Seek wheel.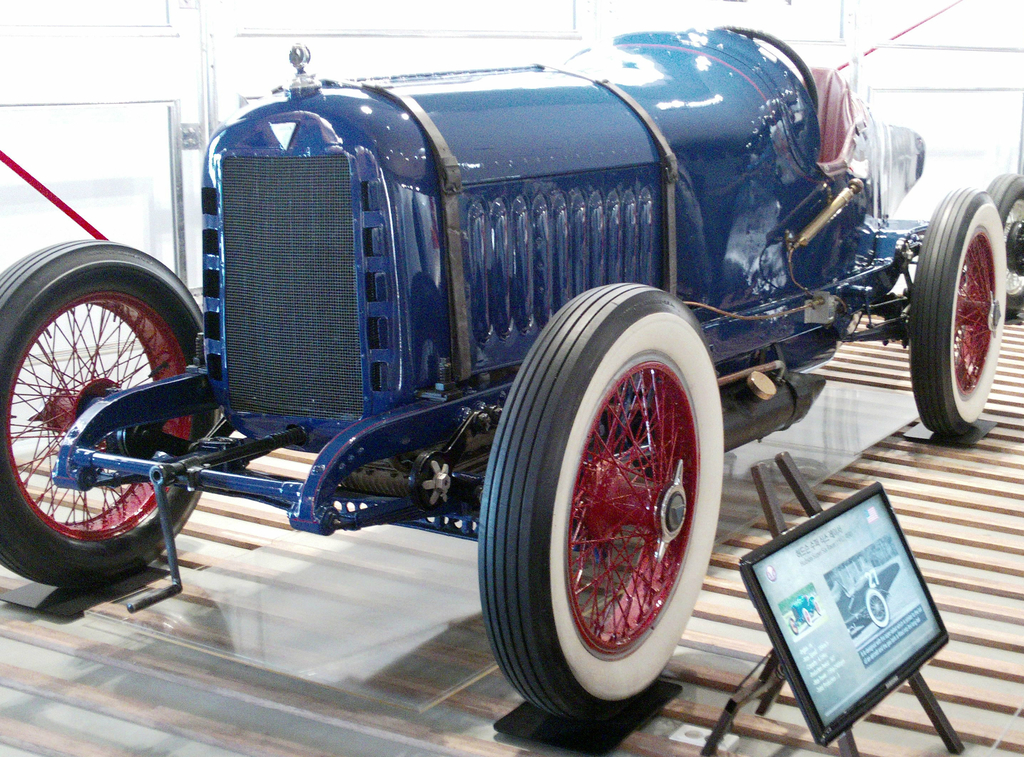
[left=909, top=188, right=1012, bottom=433].
